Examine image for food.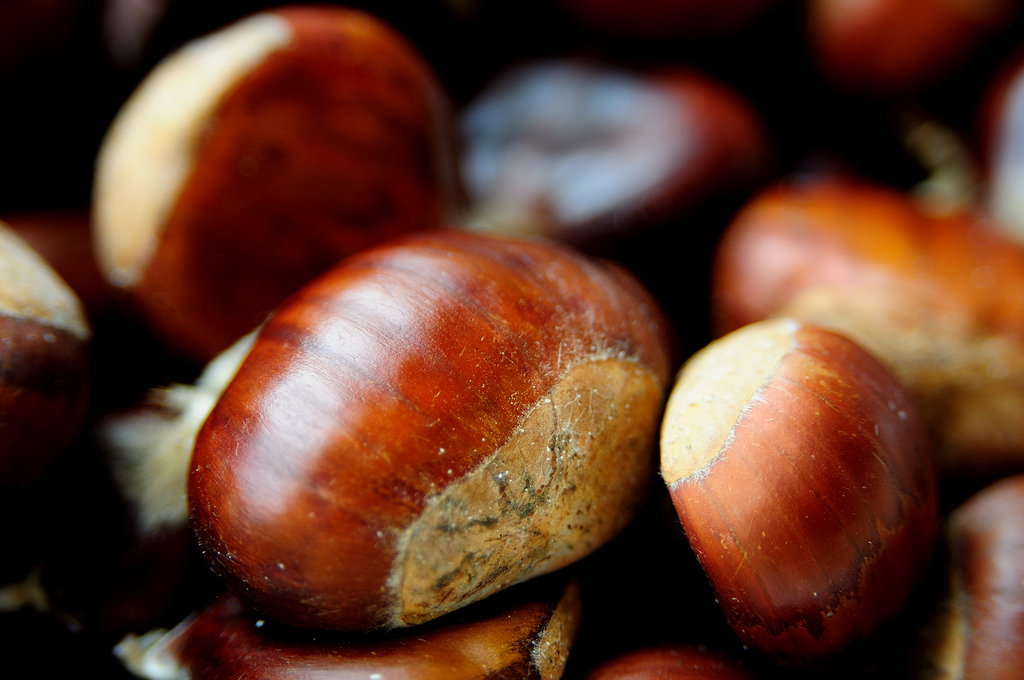
Examination result: [110, 595, 586, 679].
